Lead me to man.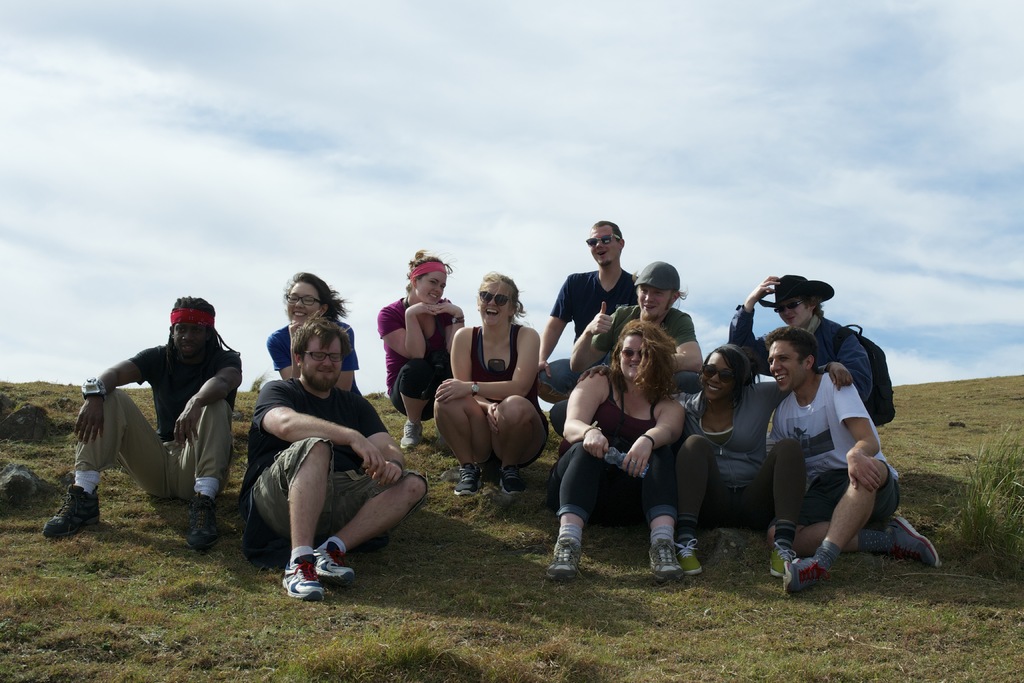
Lead to <box>760,325,939,591</box>.
